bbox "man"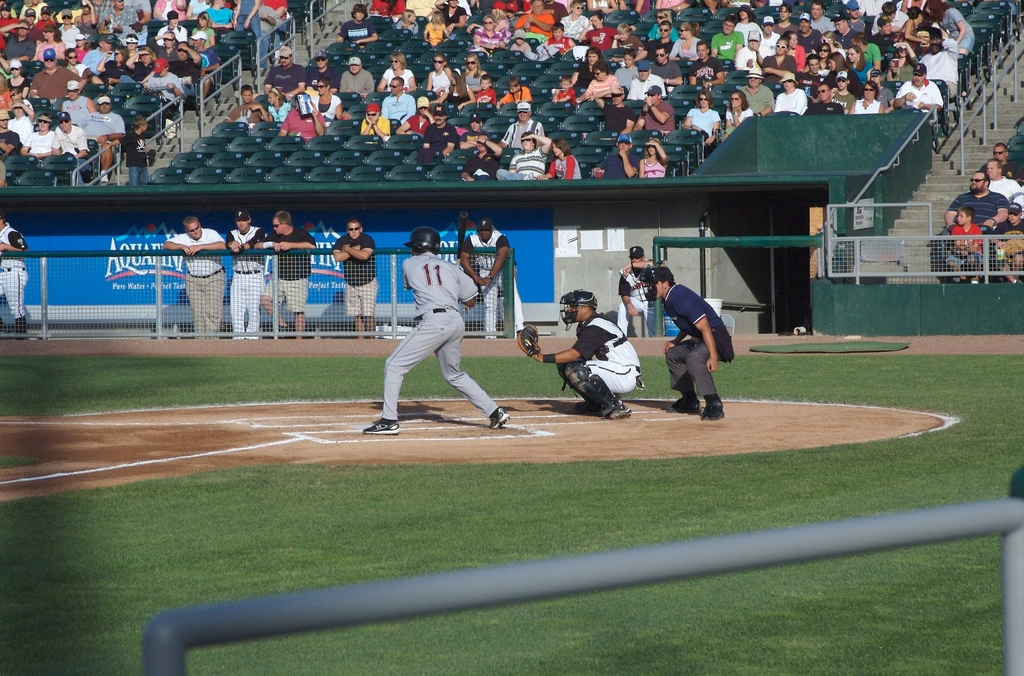
[0,209,45,330]
